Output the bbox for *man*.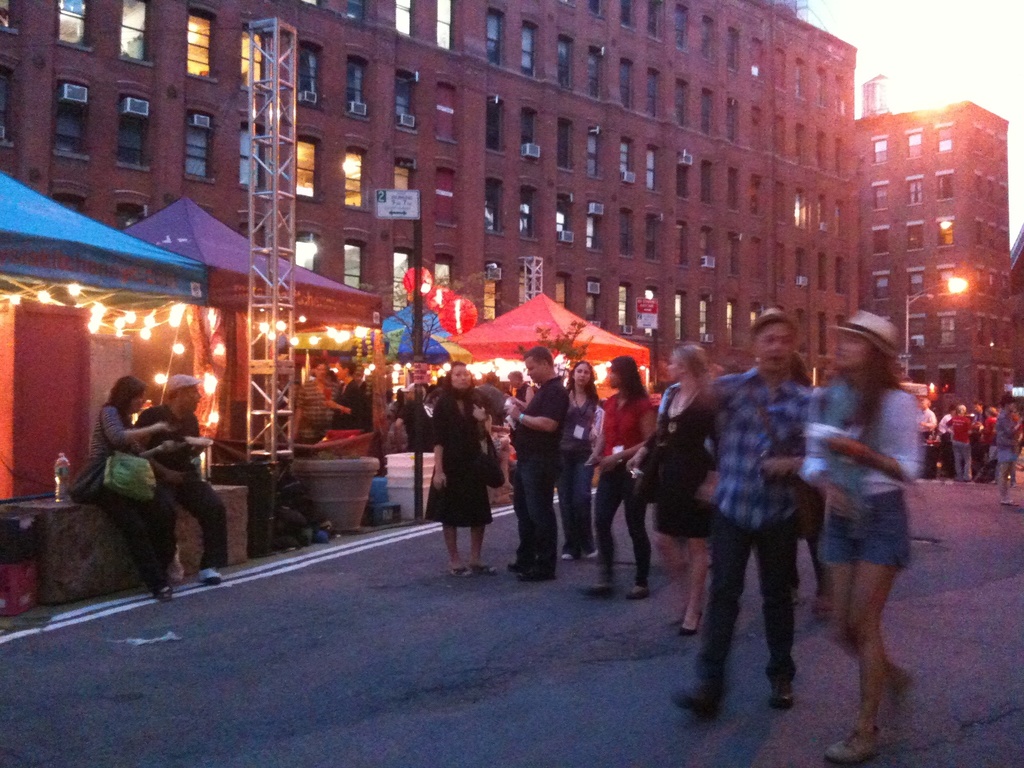
pyautogui.locateOnScreen(394, 381, 436, 455).
